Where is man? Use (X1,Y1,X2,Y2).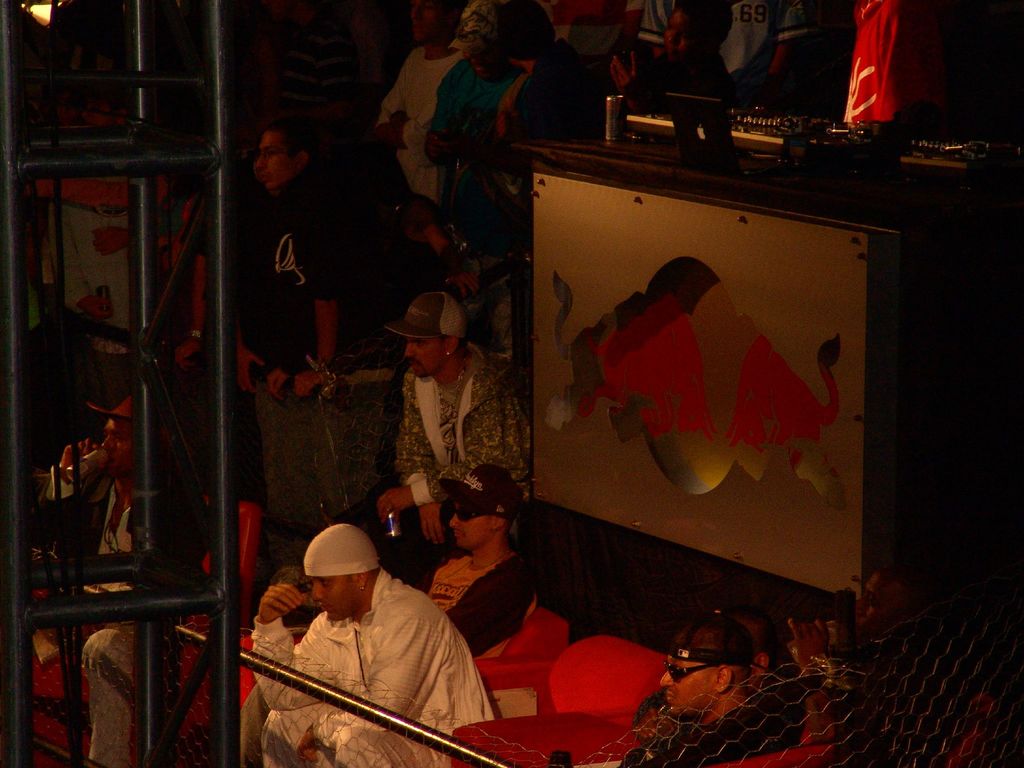
(467,0,602,145).
